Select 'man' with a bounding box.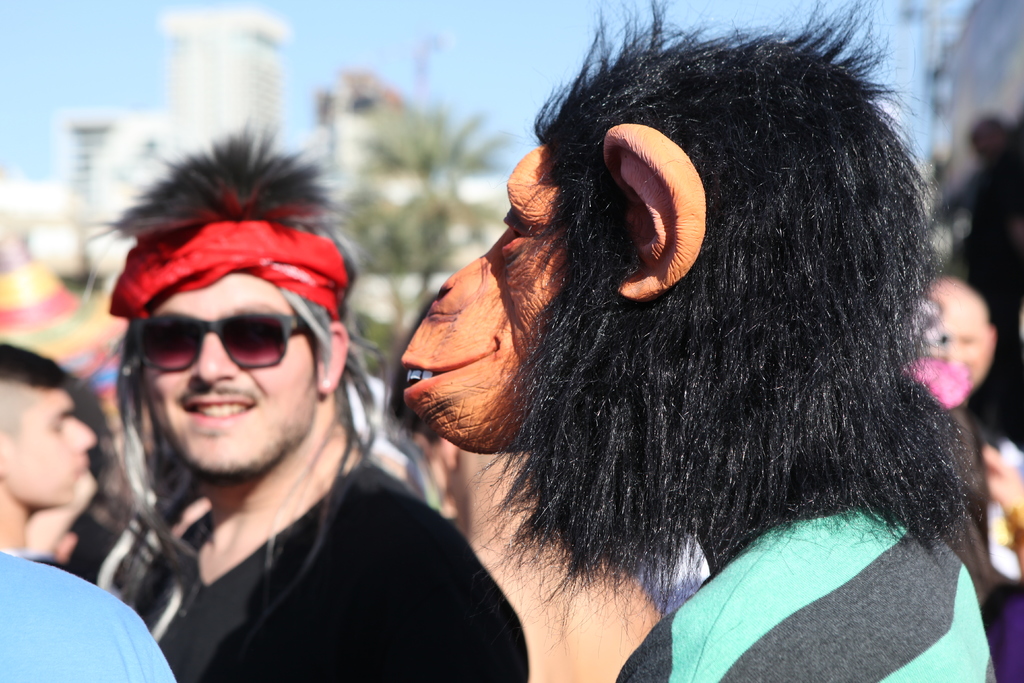
l=914, t=272, r=1023, b=605.
